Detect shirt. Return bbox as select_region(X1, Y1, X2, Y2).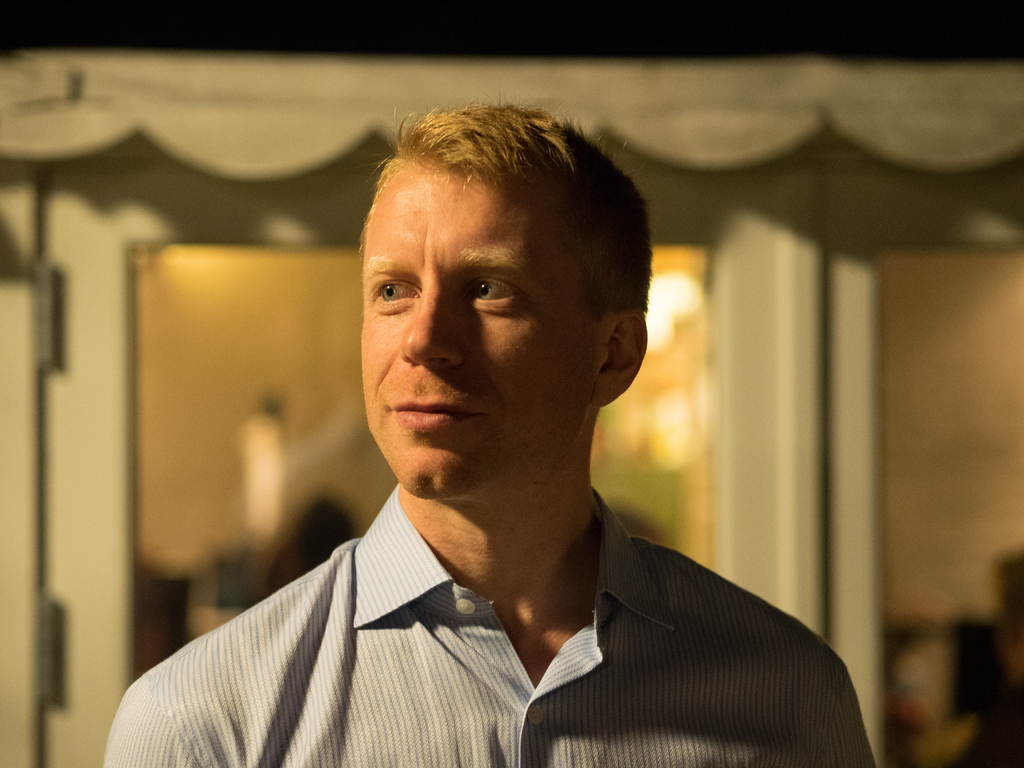
select_region(102, 488, 878, 767).
